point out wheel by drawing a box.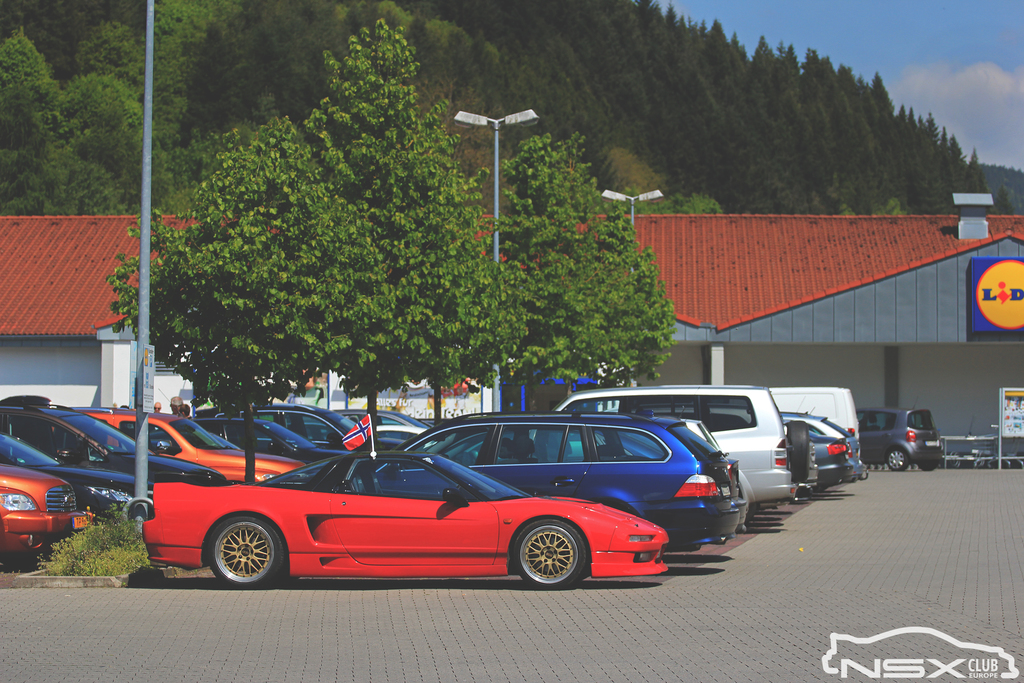
bbox(885, 449, 909, 472).
